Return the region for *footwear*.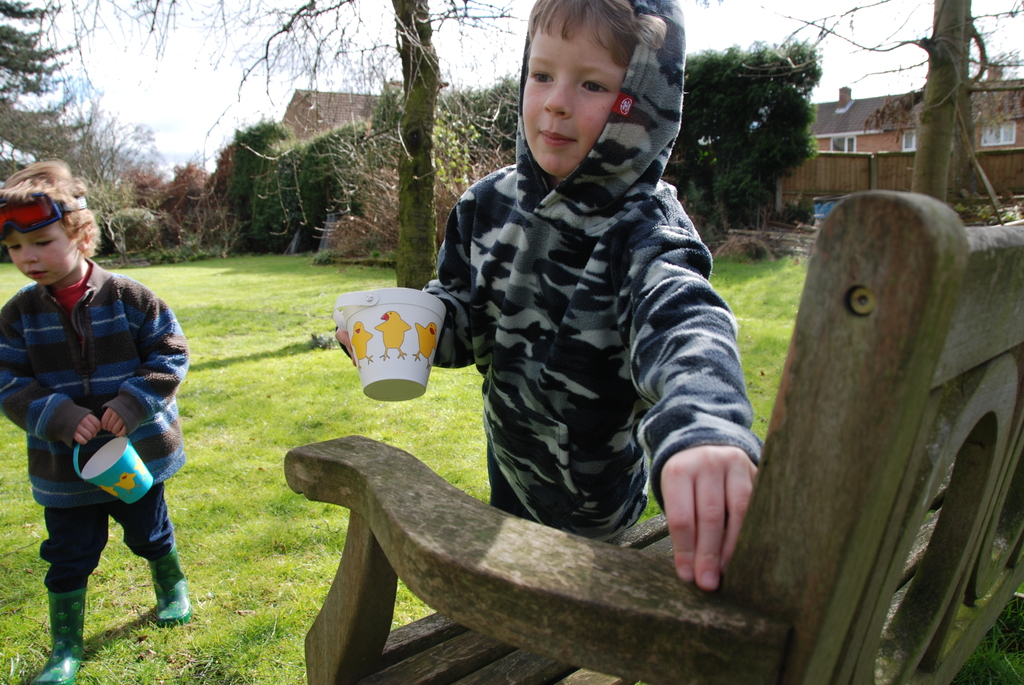
[24,581,83,671].
